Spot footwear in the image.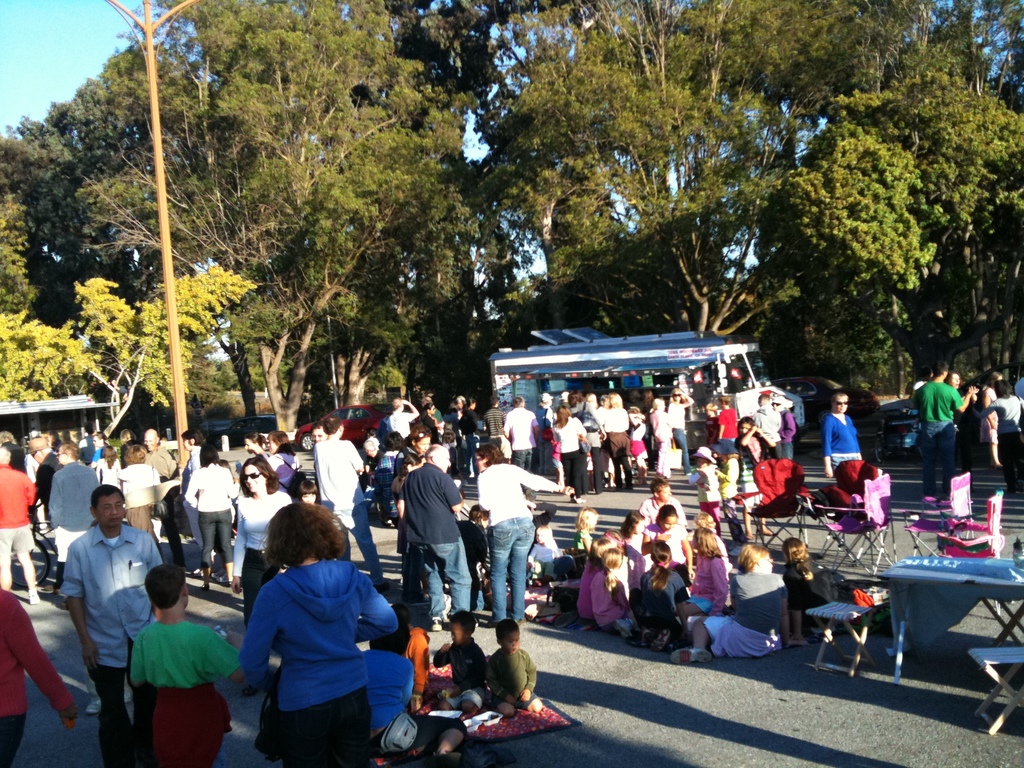
footwear found at bbox(669, 648, 714, 666).
